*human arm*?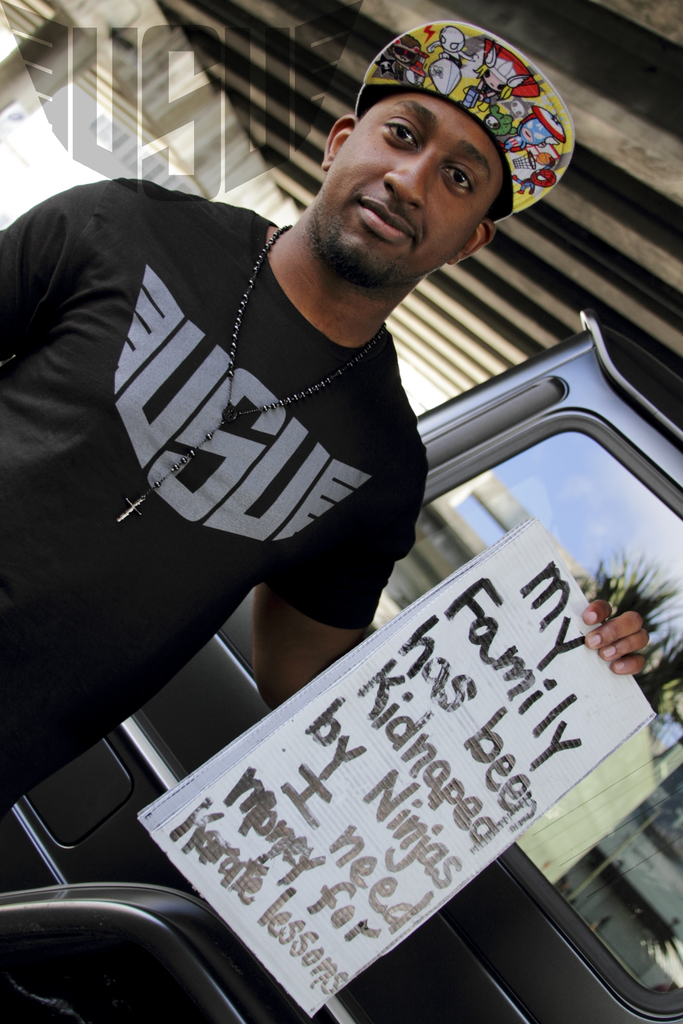
[x1=0, y1=169, x2=147, y2=393]
